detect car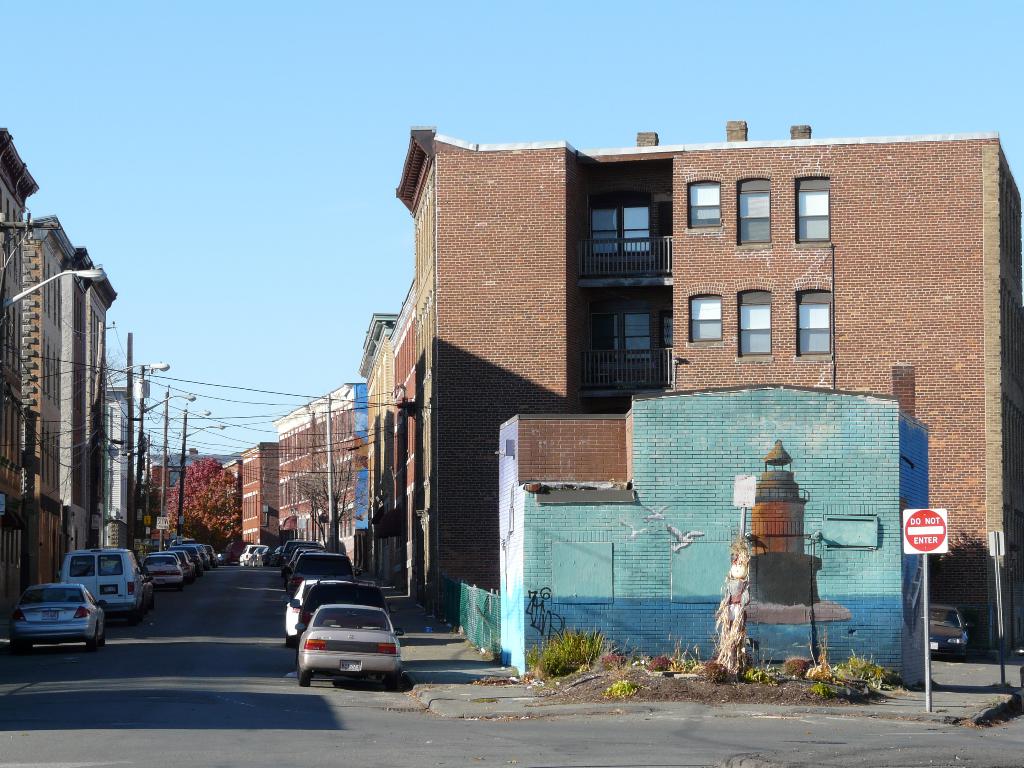
<box>927,600,970,653</box>
